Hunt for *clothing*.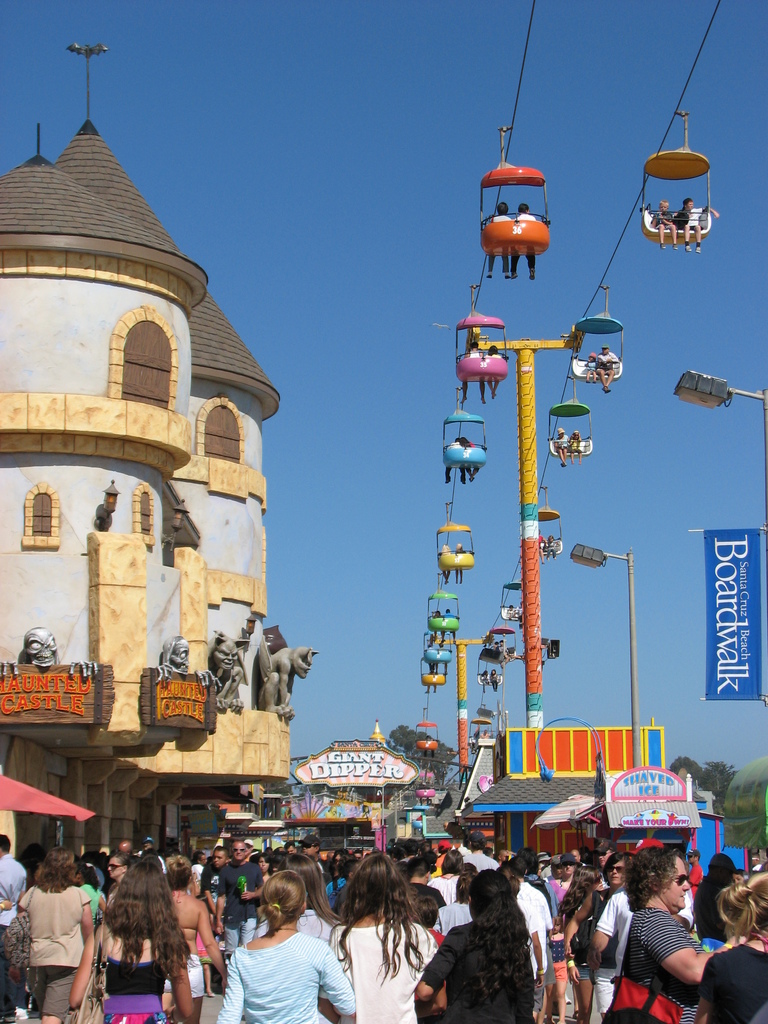
Hunted down at [left=445, top=440, right=466, bottom=481].
